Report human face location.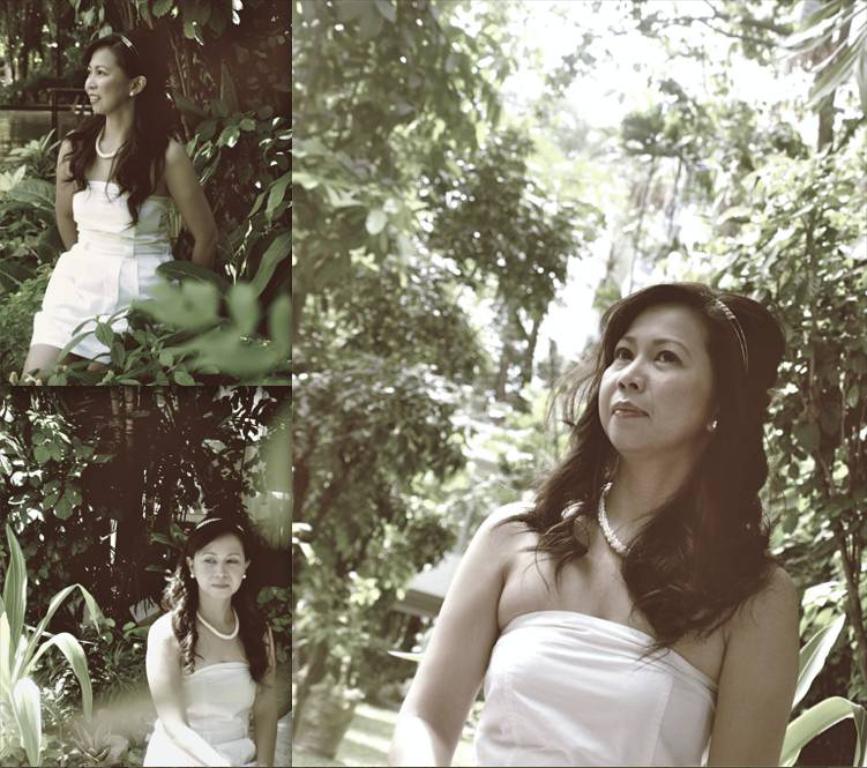
Report: 194 537 245 595.
